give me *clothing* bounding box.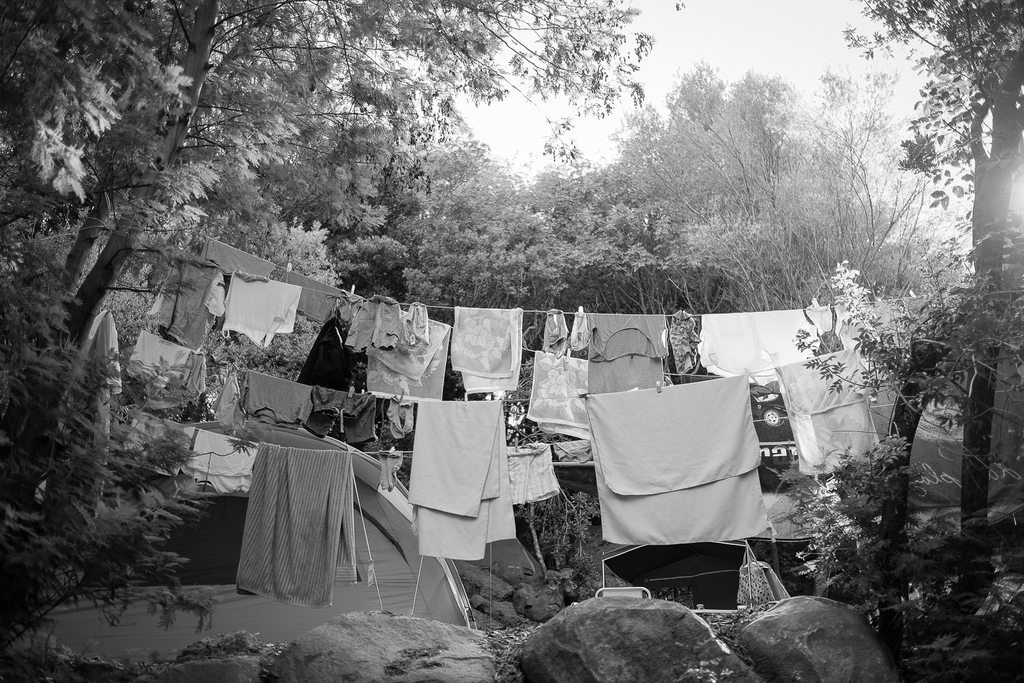
(235,449,358,609).
